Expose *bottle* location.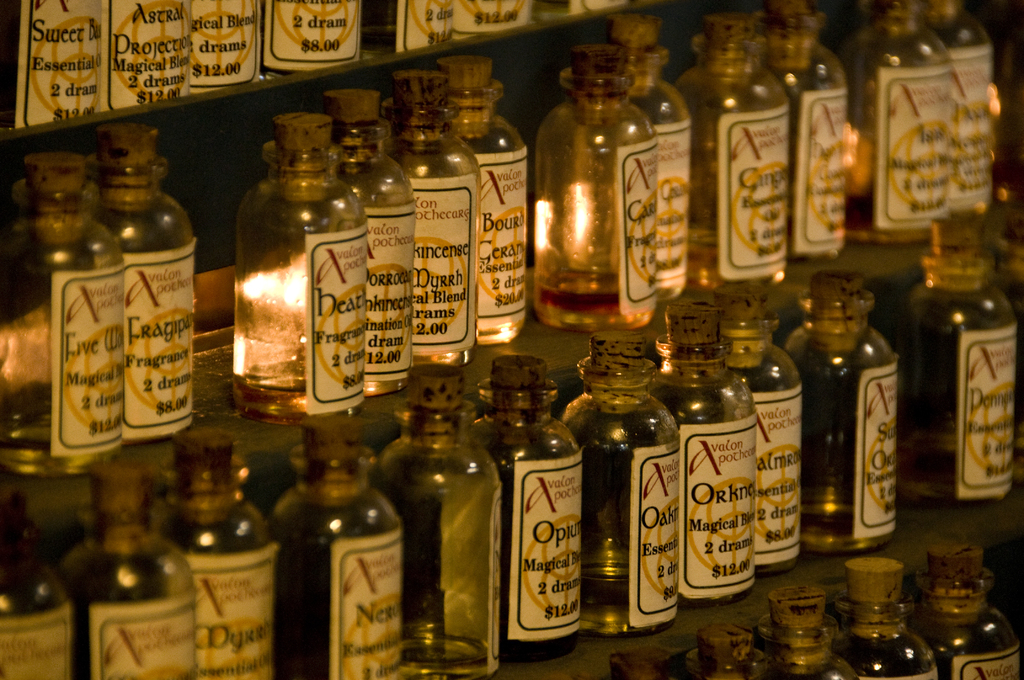
Exposed at x1=588, y1=651, x2=667, y2=679.
